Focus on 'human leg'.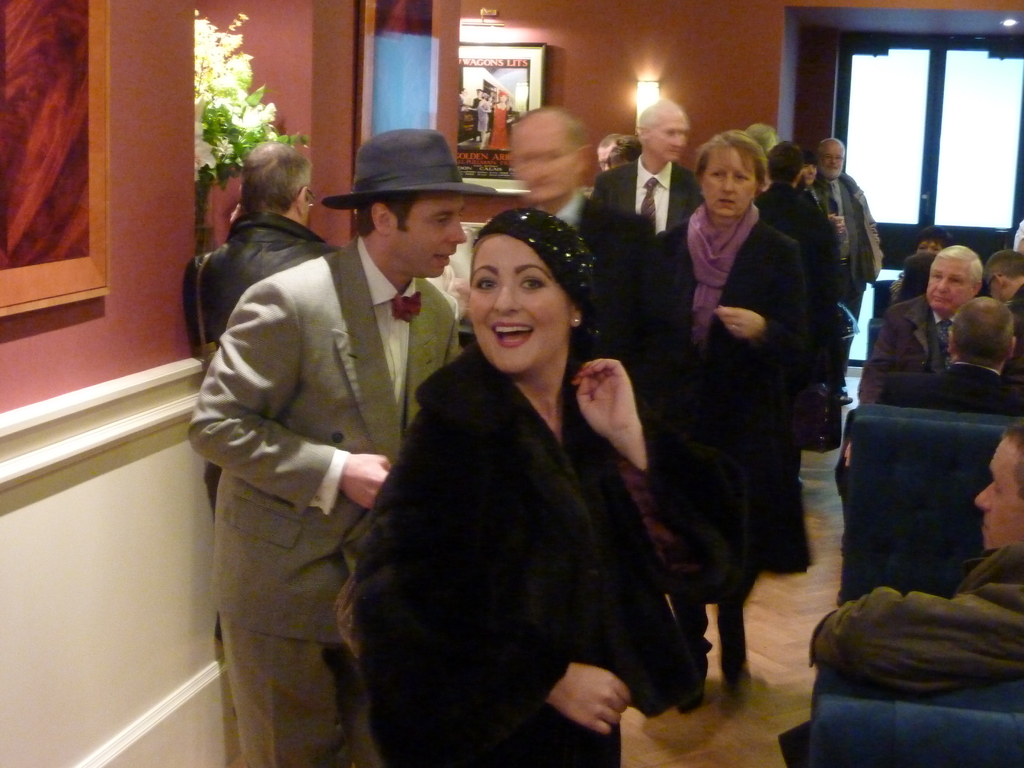
Focused at {"left": 676, "top": 579, "right": 708, "bottom": 708}.
